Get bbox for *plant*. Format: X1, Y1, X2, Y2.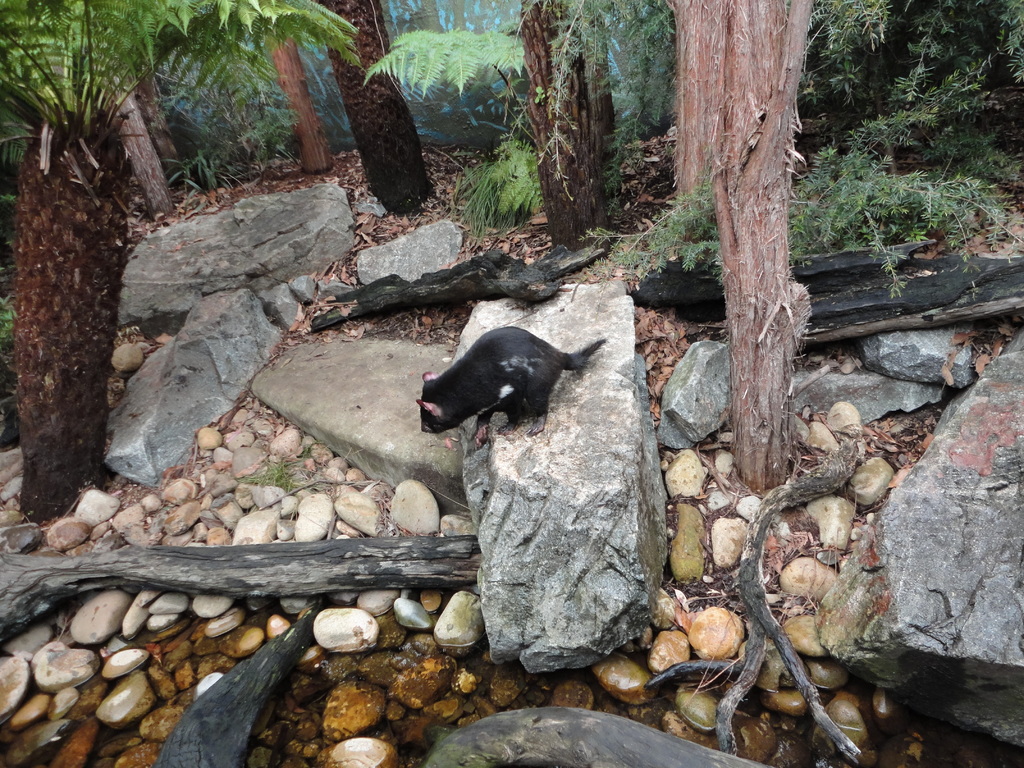
452, 159, 532, 240.
